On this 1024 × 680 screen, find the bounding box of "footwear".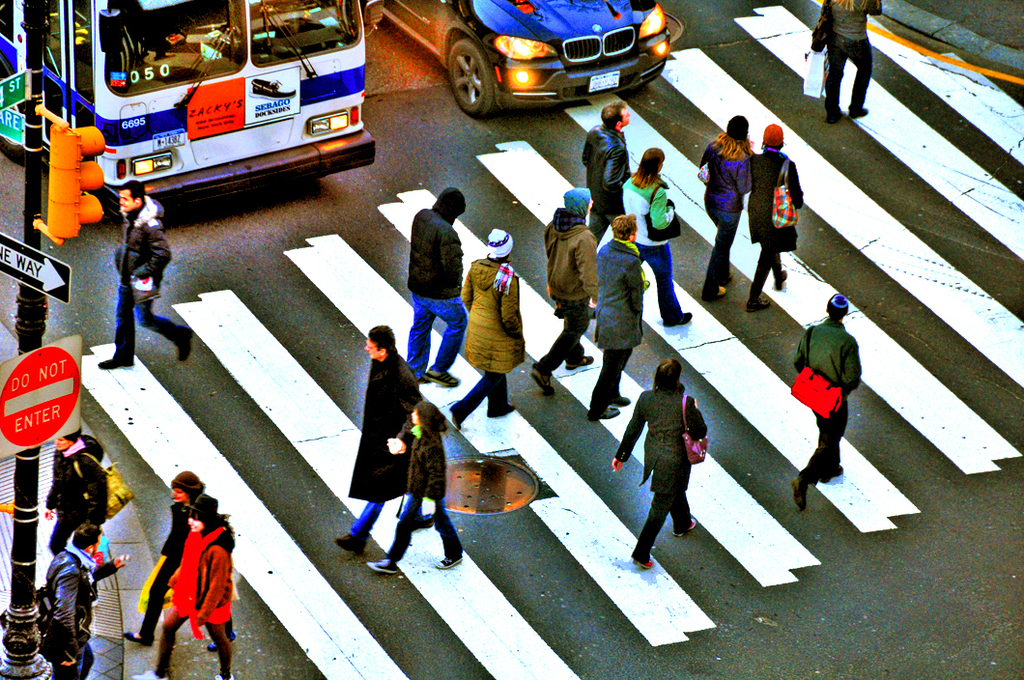
Bounding box: bbox=(531, 356, 550, 398).
